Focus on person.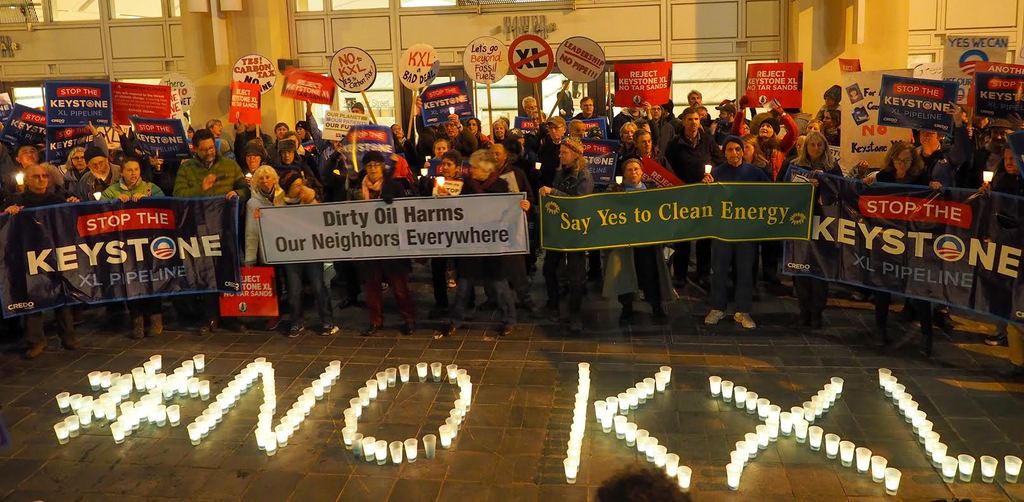
Focused at bbox=(1, 164, 83, 361).
